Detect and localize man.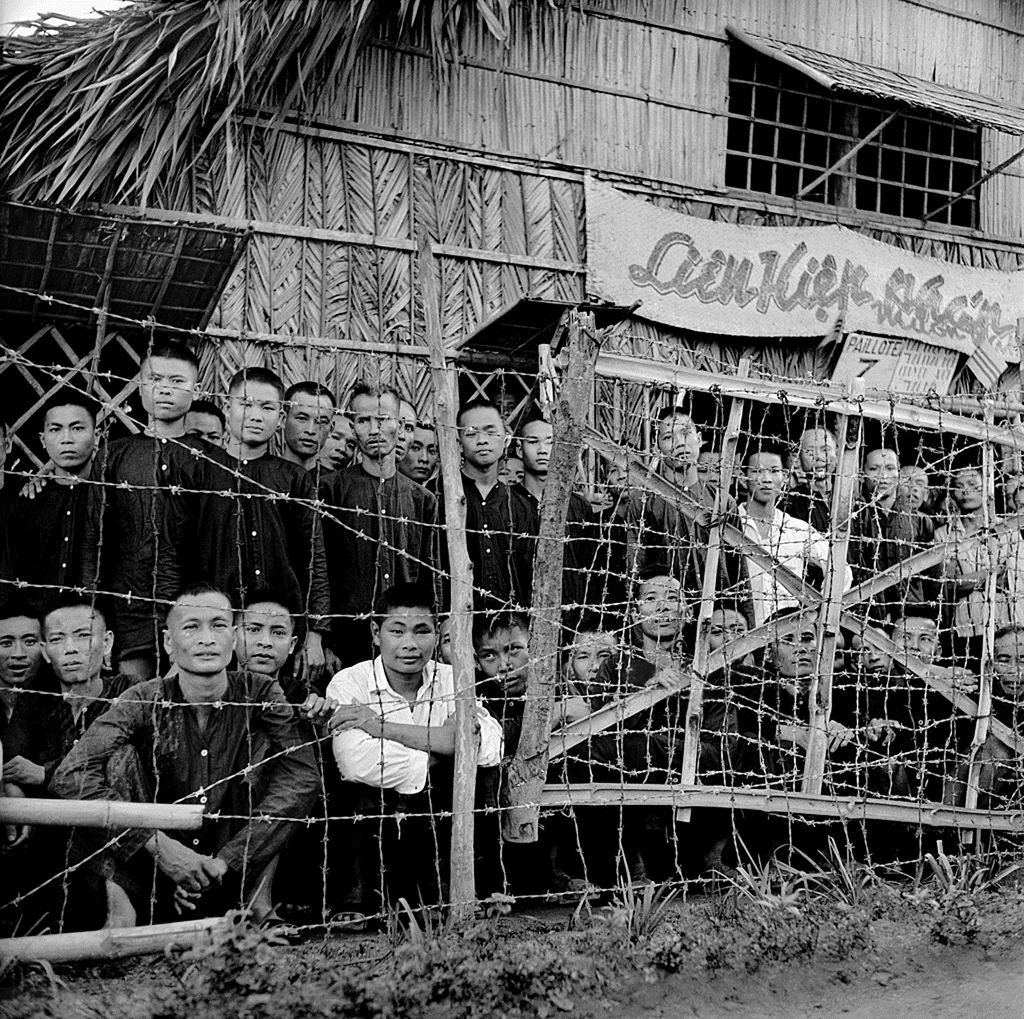
Localized at 166, 349, 332, 705.
